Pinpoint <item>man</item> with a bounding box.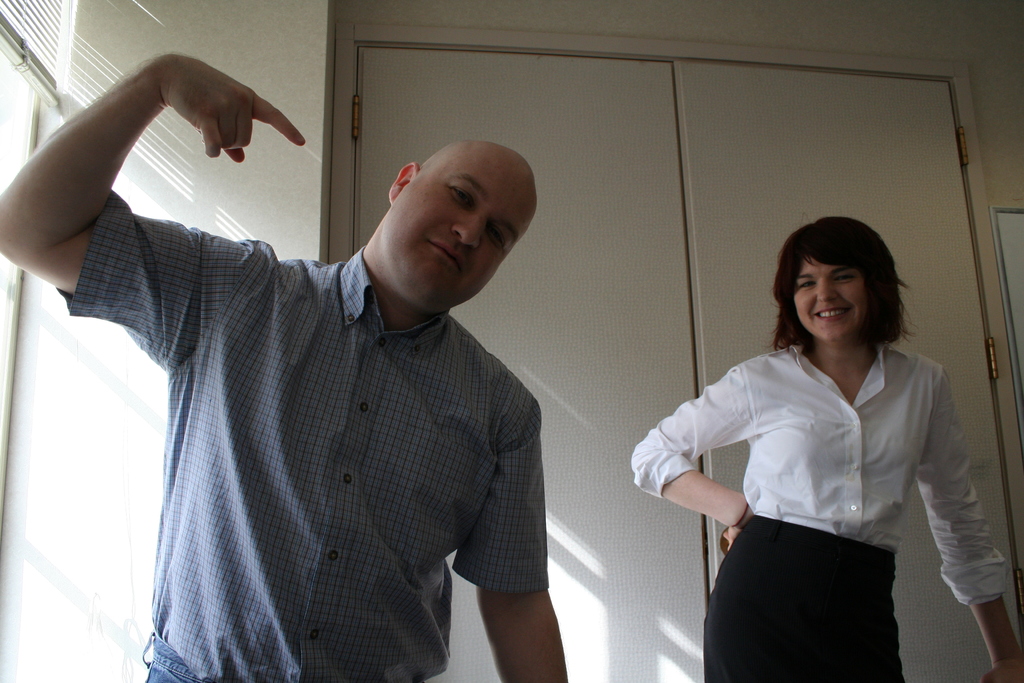
(left=68, top=79, right=605, bottom=666).
